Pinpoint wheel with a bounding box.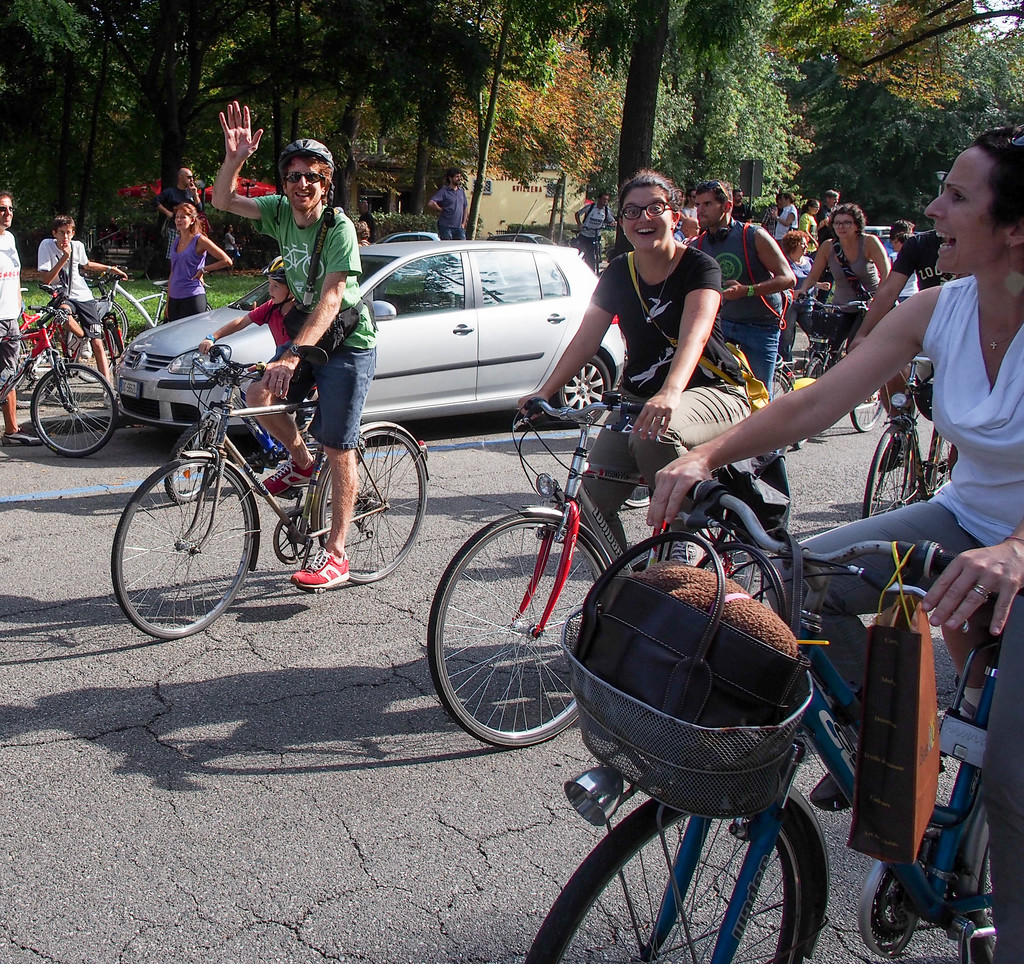
(left=772, top=369, right=795, bottom=396).
